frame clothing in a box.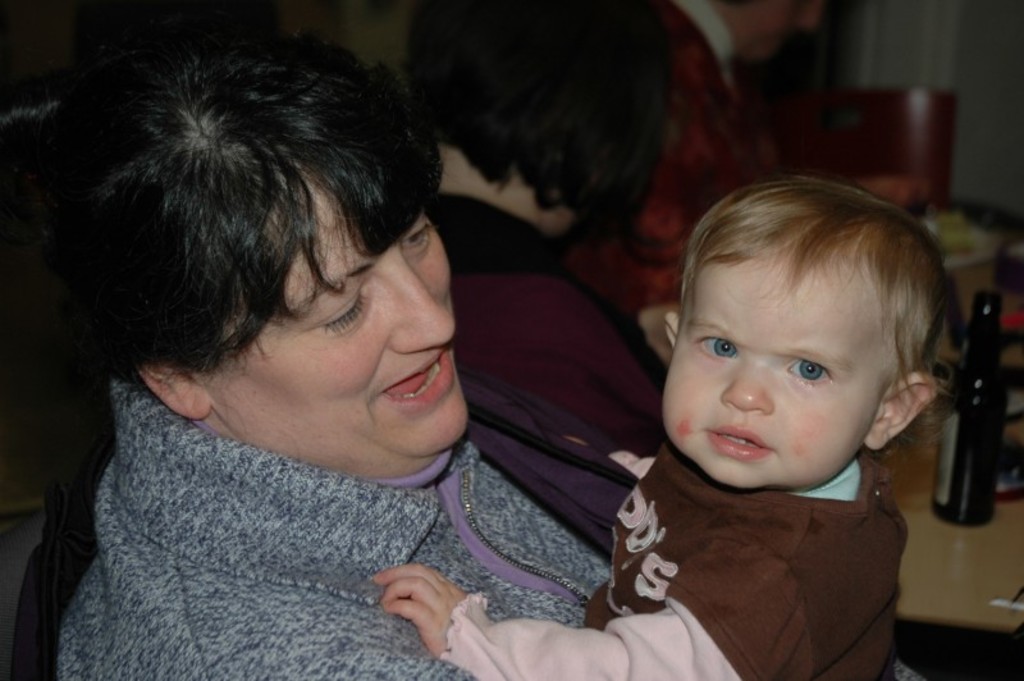
box=[438, 444, 919, 680].
